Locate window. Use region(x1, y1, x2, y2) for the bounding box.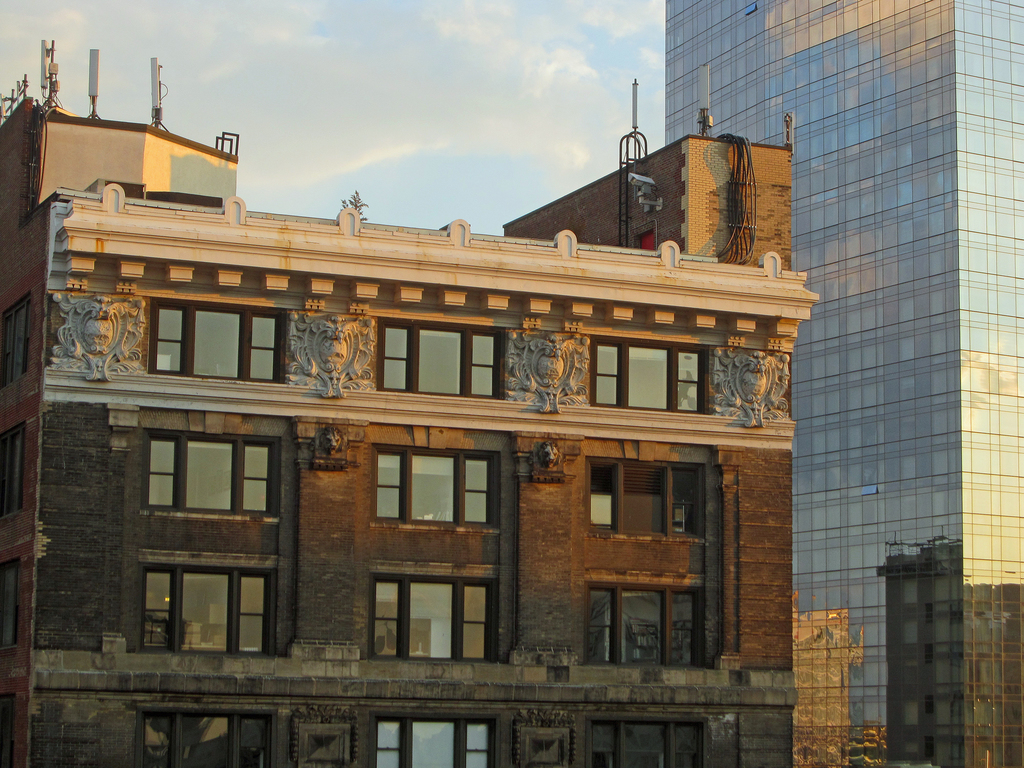
region(588, 335, 710, 412).
